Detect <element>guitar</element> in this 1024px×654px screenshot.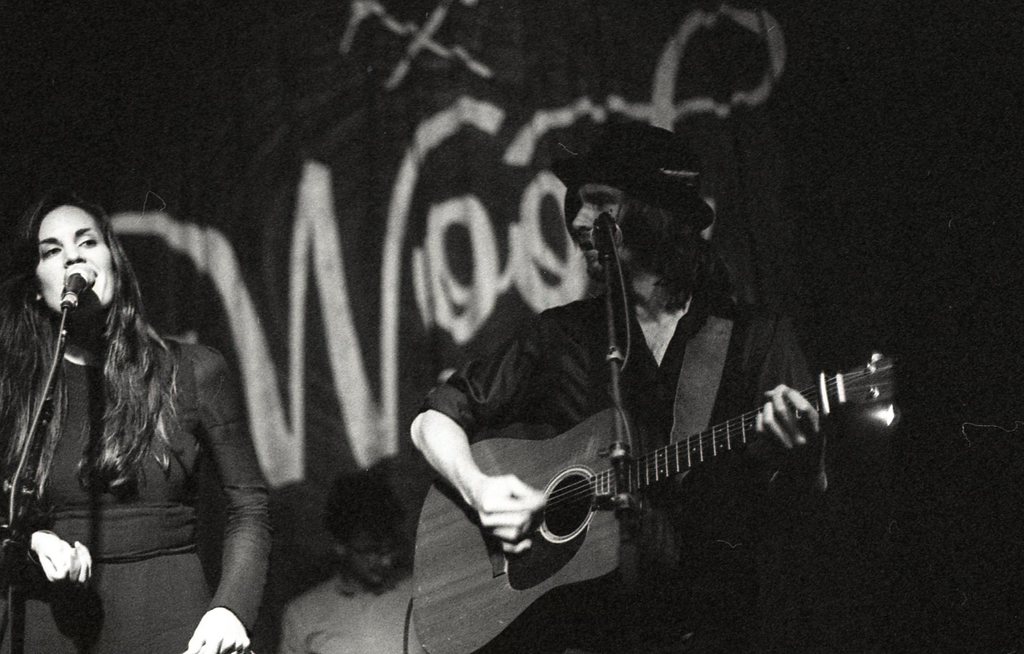
Detection: crop(403, 338, 893, 604).
